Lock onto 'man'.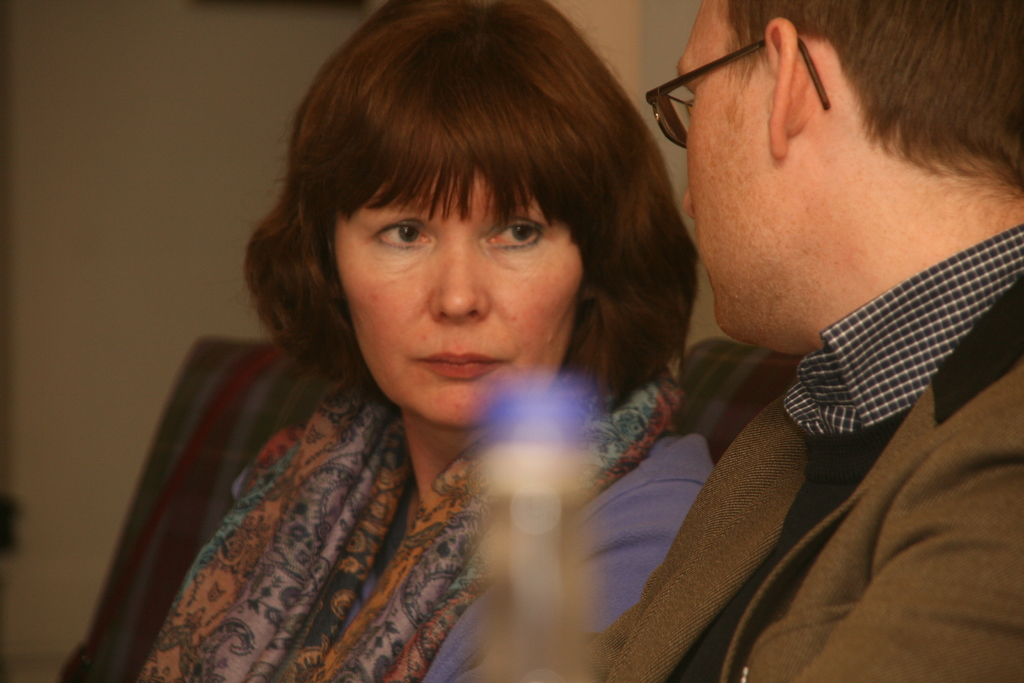
Locked: (x1=612, y1=0, x2=1023, y2=646).
